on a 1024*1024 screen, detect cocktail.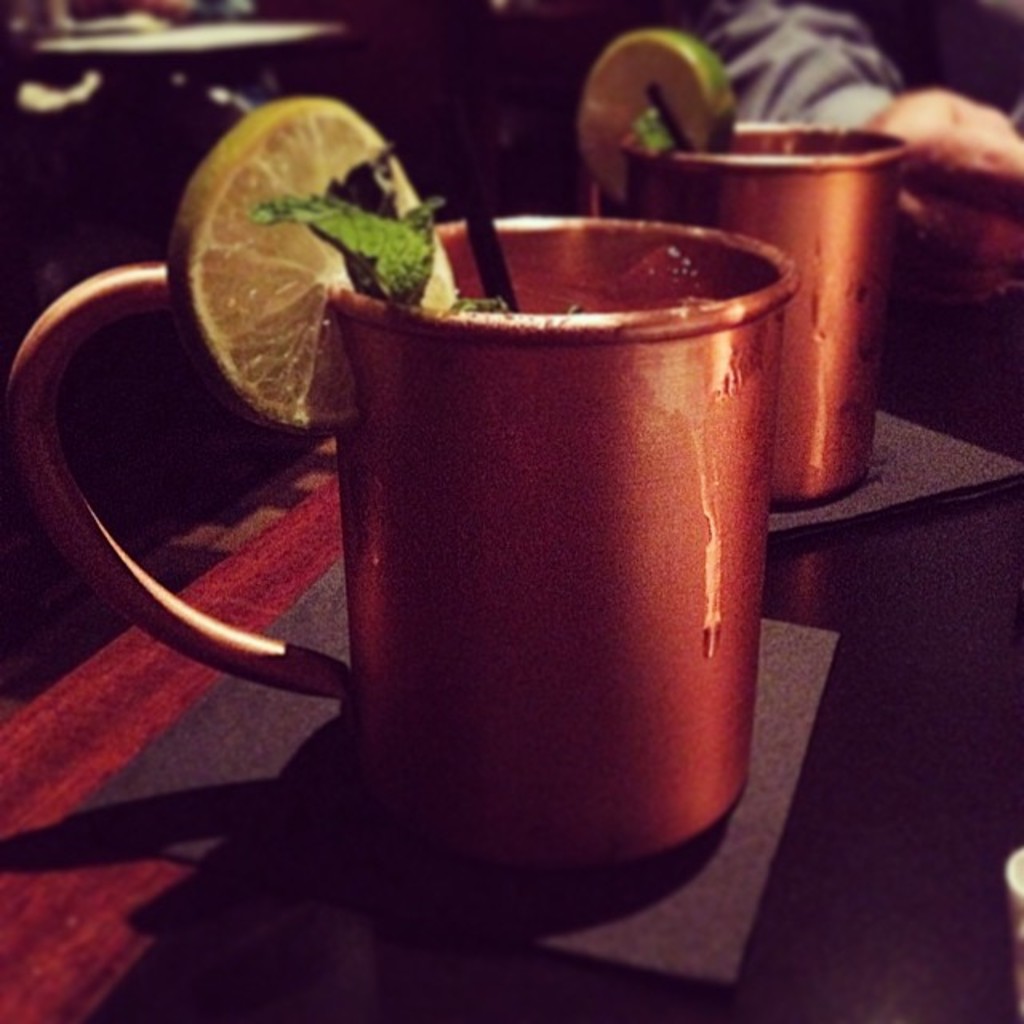
bbox=(296, 176, 771, 850).
